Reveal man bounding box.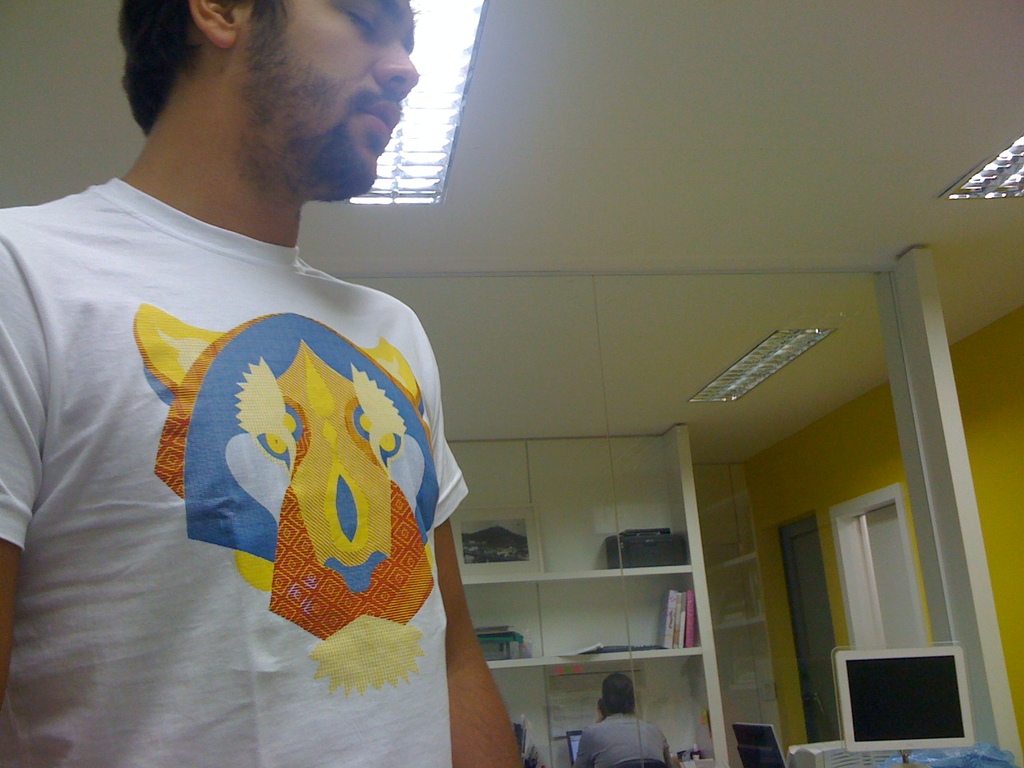
Revealed: (572, 673, 673, 767).
